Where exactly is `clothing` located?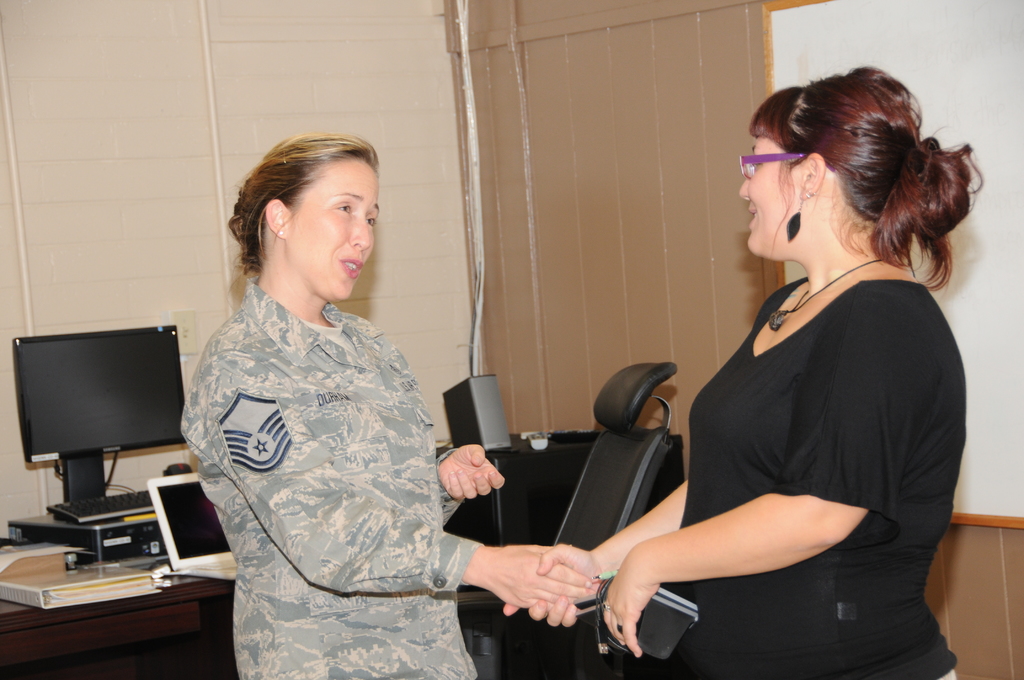
Its bounding box is 655:265:975:679.
